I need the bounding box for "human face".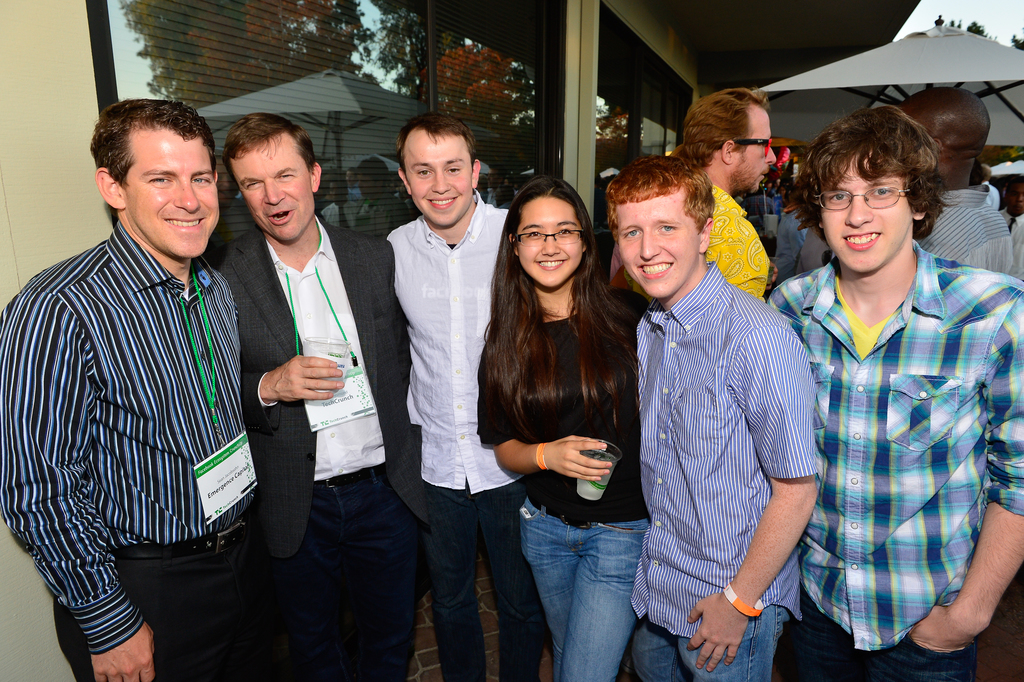
Here it is: (739, 106, 778, 191).
